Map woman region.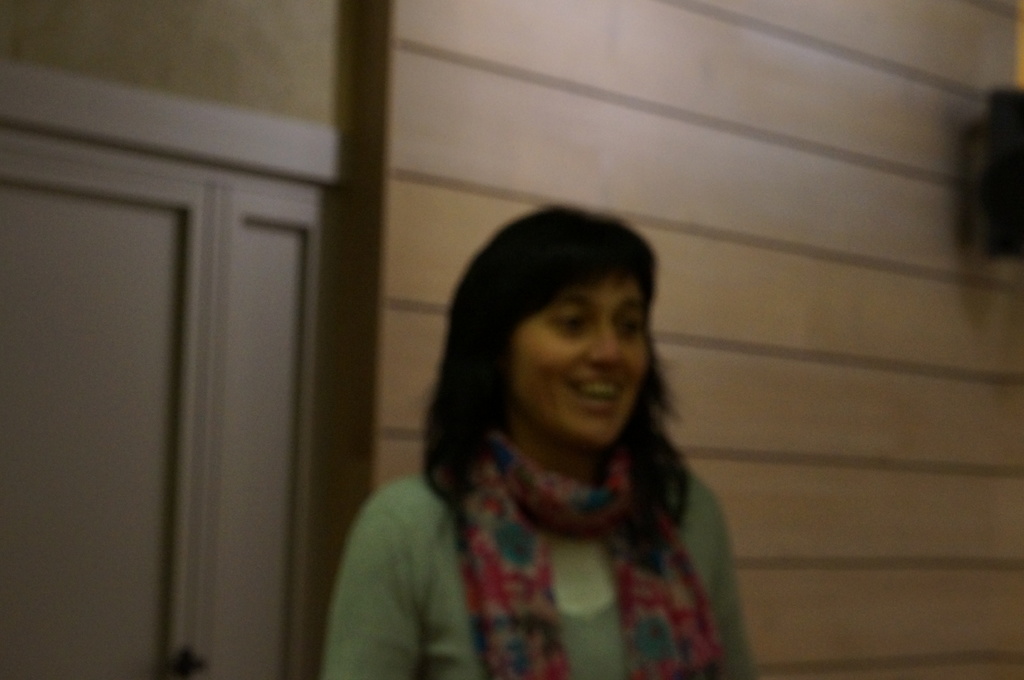
Mapped to Rect(338, 205, 777, 677).
